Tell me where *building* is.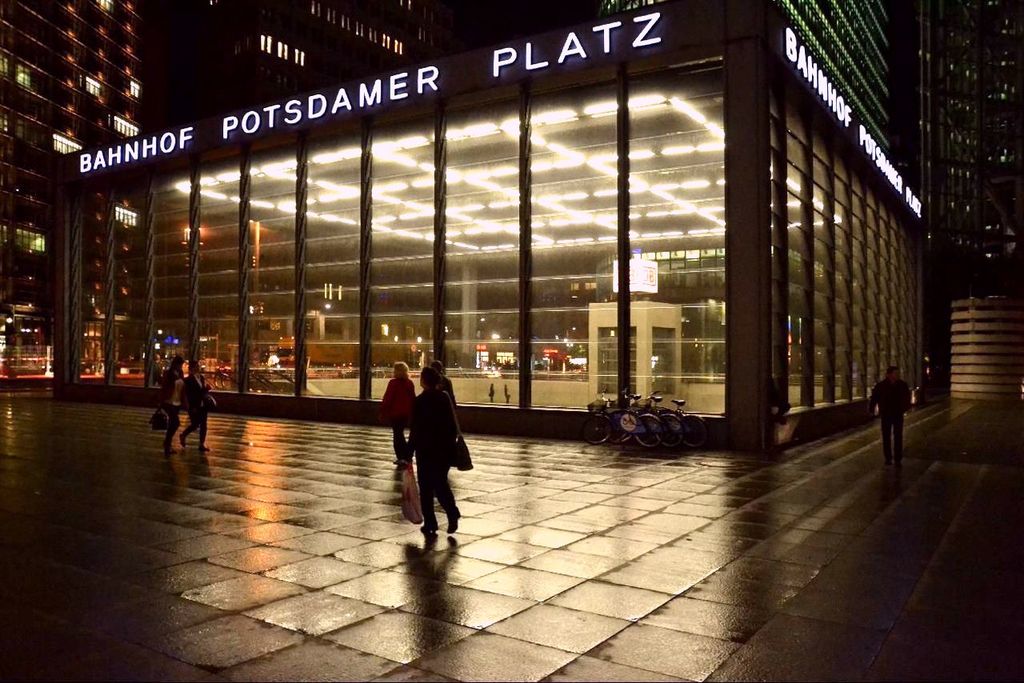
*building* is at bbox(52, 0, 921, 454).
